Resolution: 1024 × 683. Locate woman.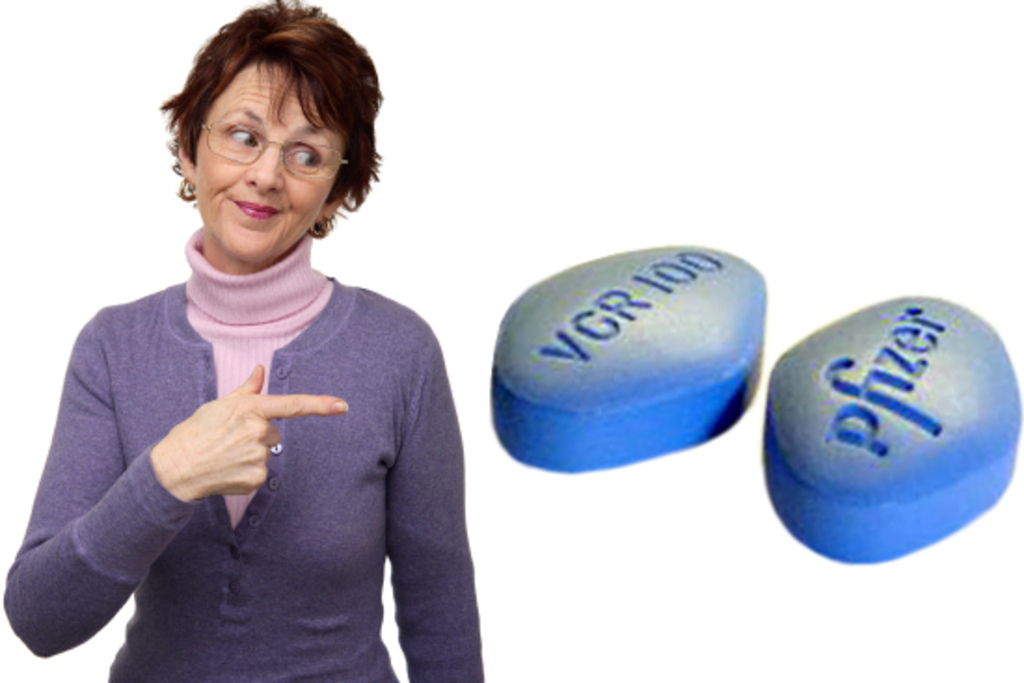
[left=24, top=35, right=478, bottom=682].
